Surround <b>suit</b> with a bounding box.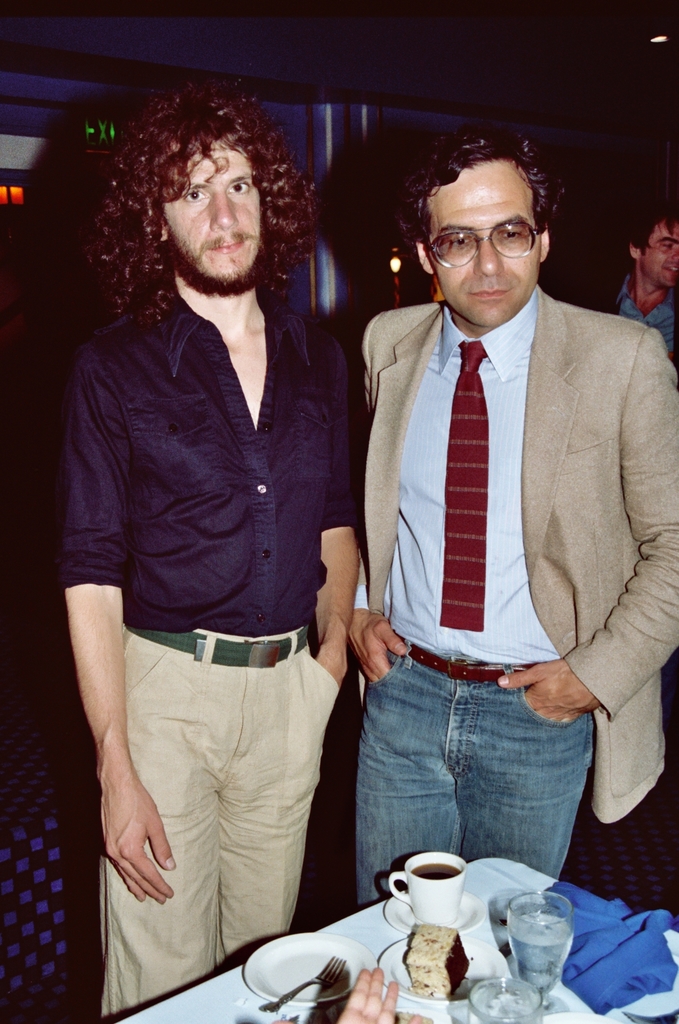
<box>354,279,678,835</box>.
